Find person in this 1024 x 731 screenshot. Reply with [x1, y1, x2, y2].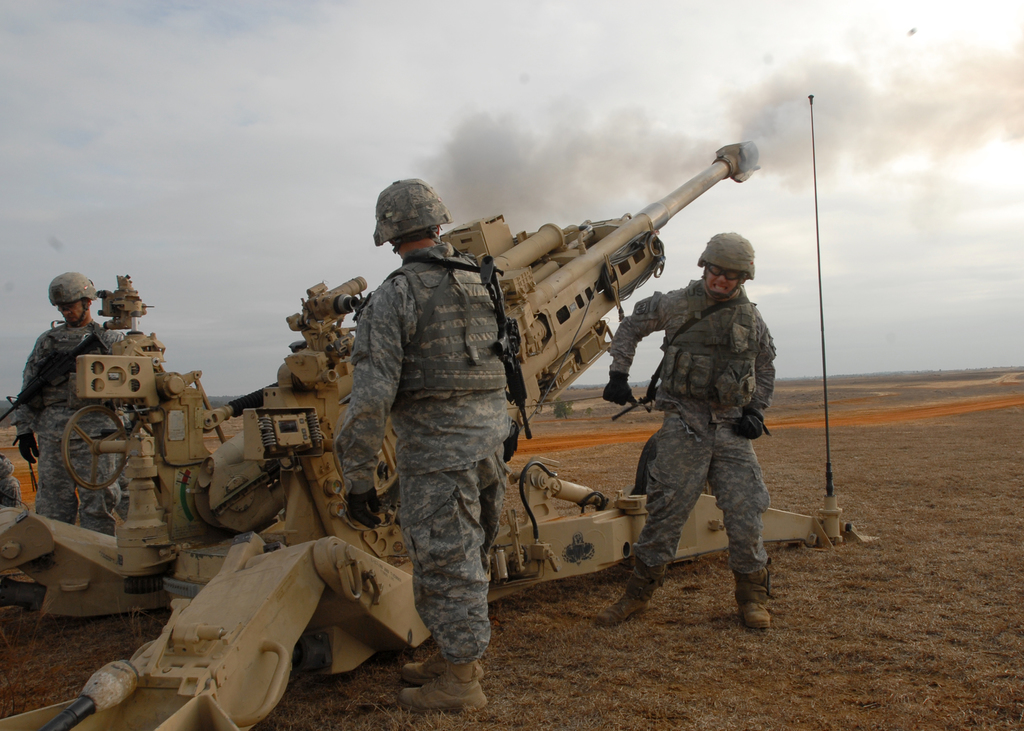
[626, 214, 793, 640].
